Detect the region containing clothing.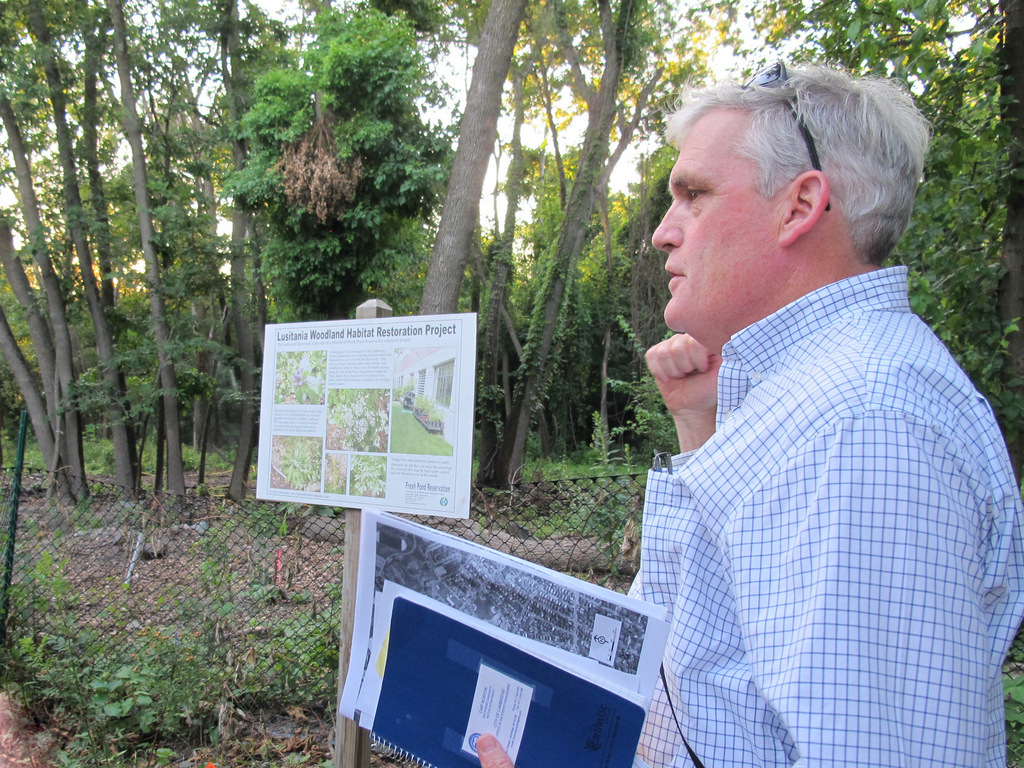
[x1=618, y1=205, x2=1000, y2=696].
